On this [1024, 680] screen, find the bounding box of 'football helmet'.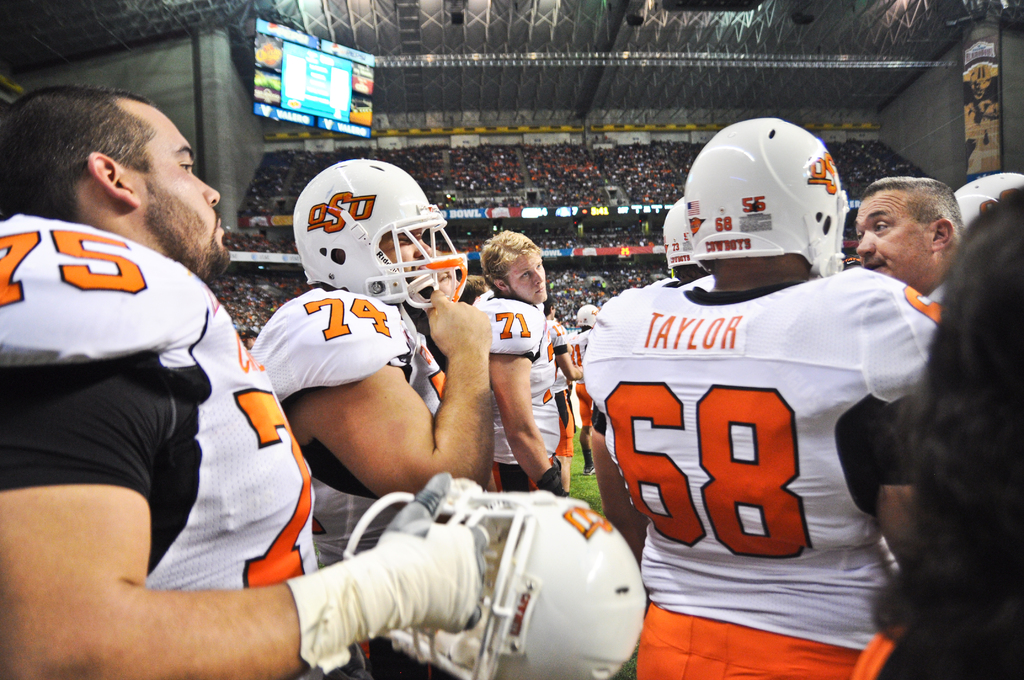
Bounding box: 285,145,463,320.
